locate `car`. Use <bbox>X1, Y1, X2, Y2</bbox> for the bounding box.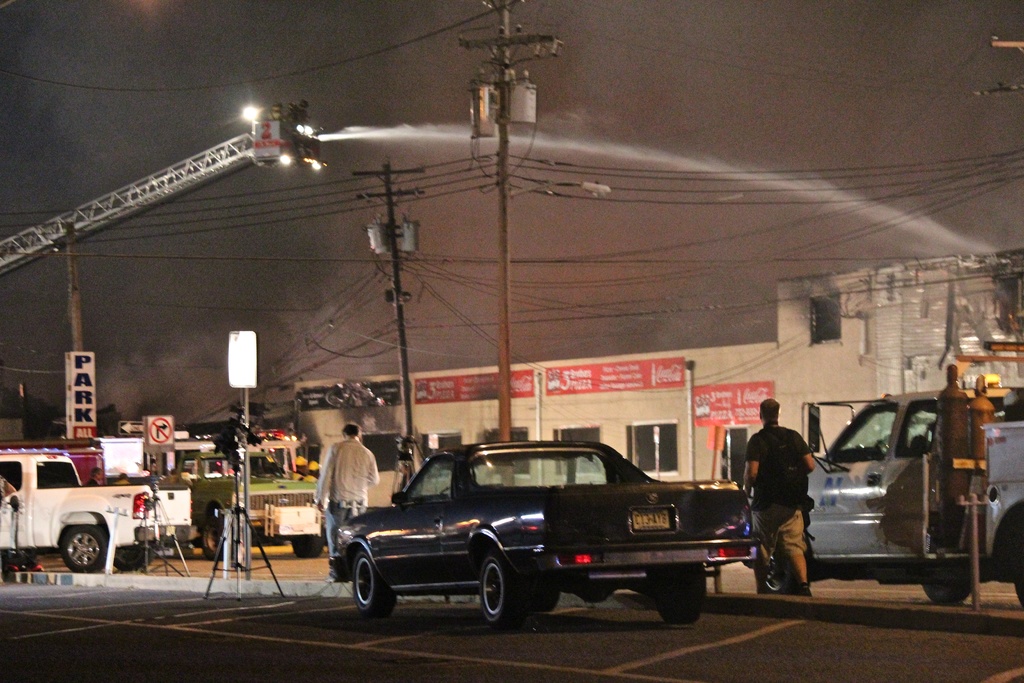
<bbox>3, 454, 170, 591</bbox>.
